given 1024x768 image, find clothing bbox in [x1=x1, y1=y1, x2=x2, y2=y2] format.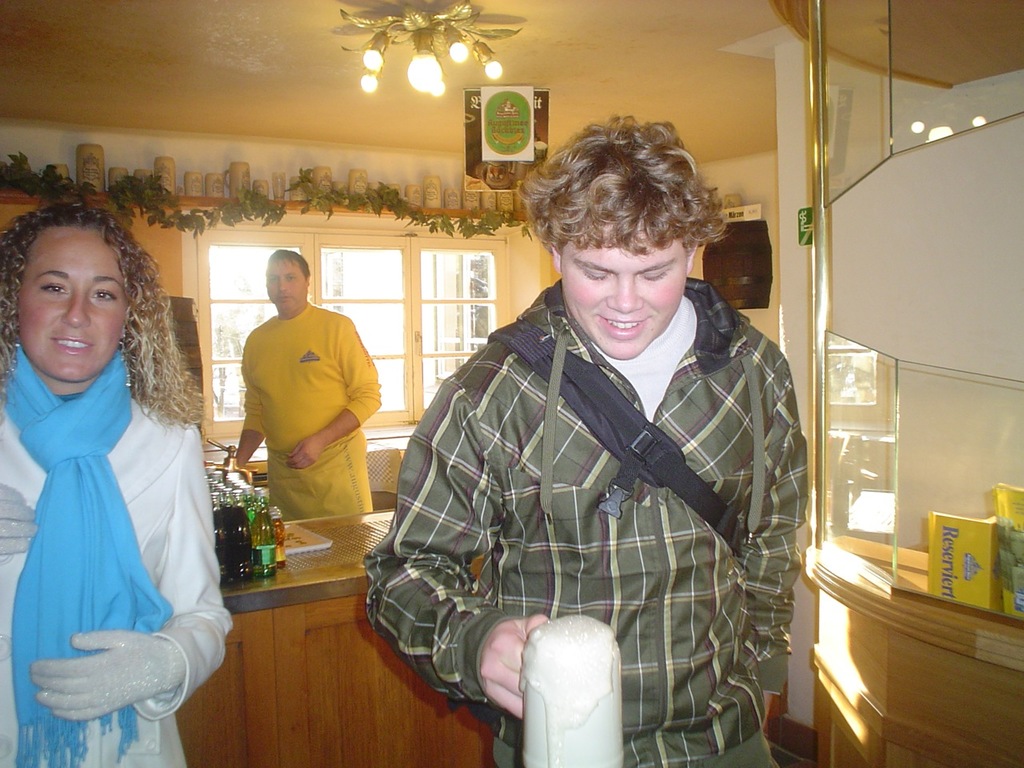
[x1=363, y1=277, x2=813, y2=767].
